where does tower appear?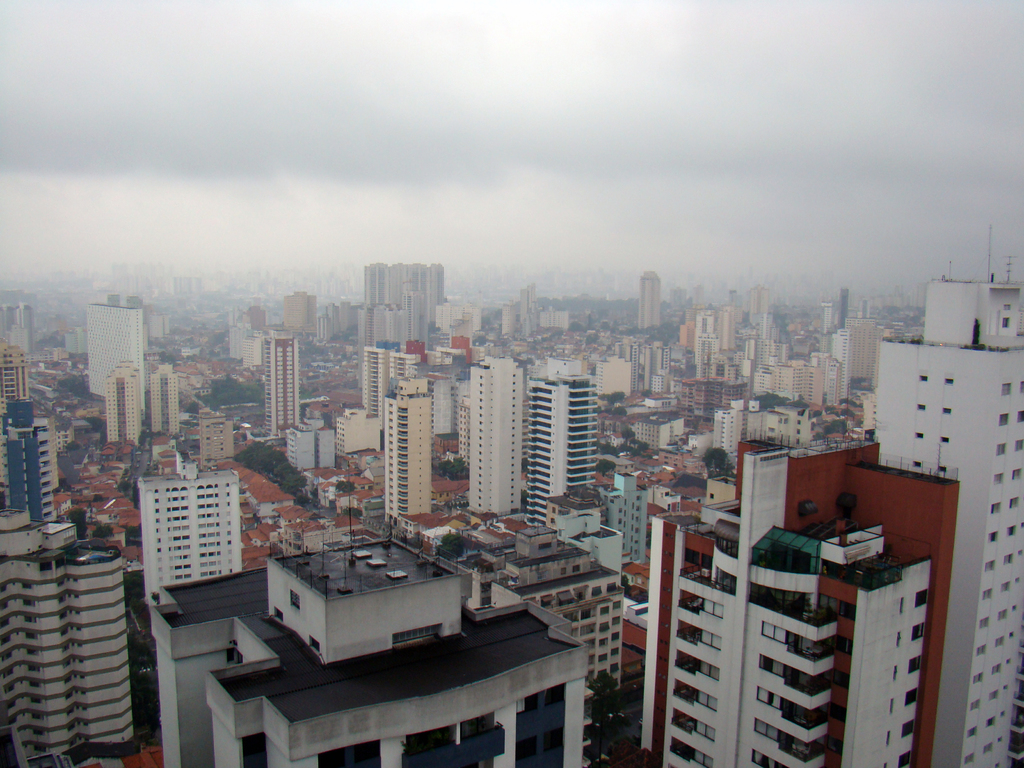
Appears at bbox(361, 260, 445, 347).
